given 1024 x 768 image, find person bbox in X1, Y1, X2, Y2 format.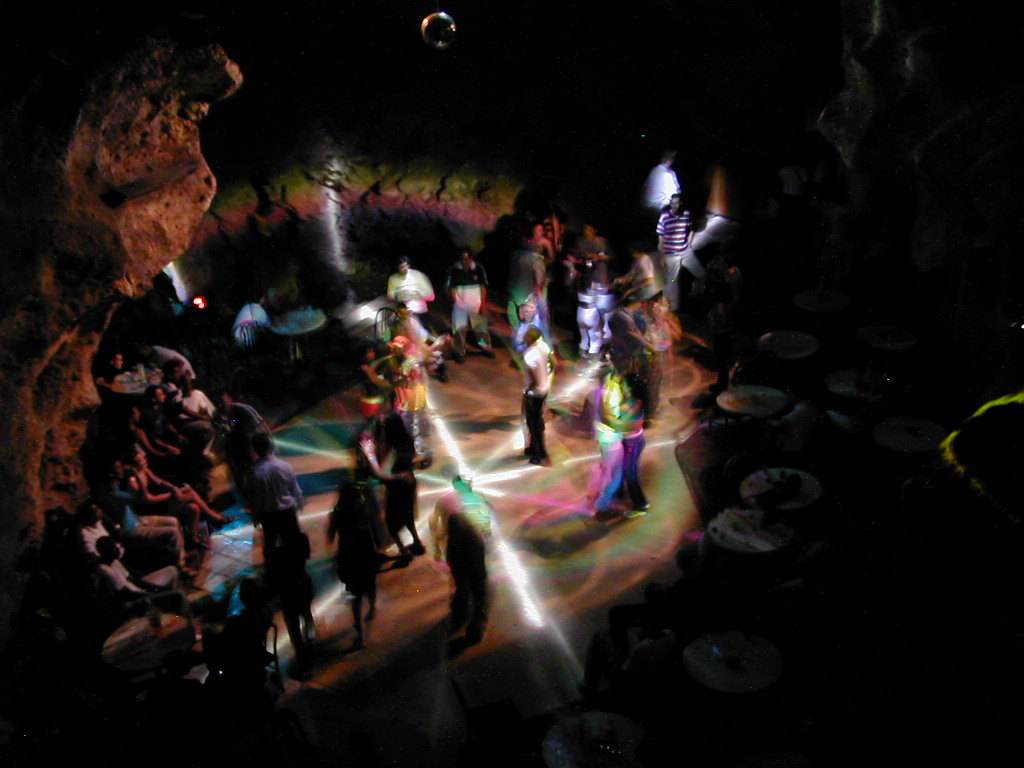
655, 191, 709, 313.
